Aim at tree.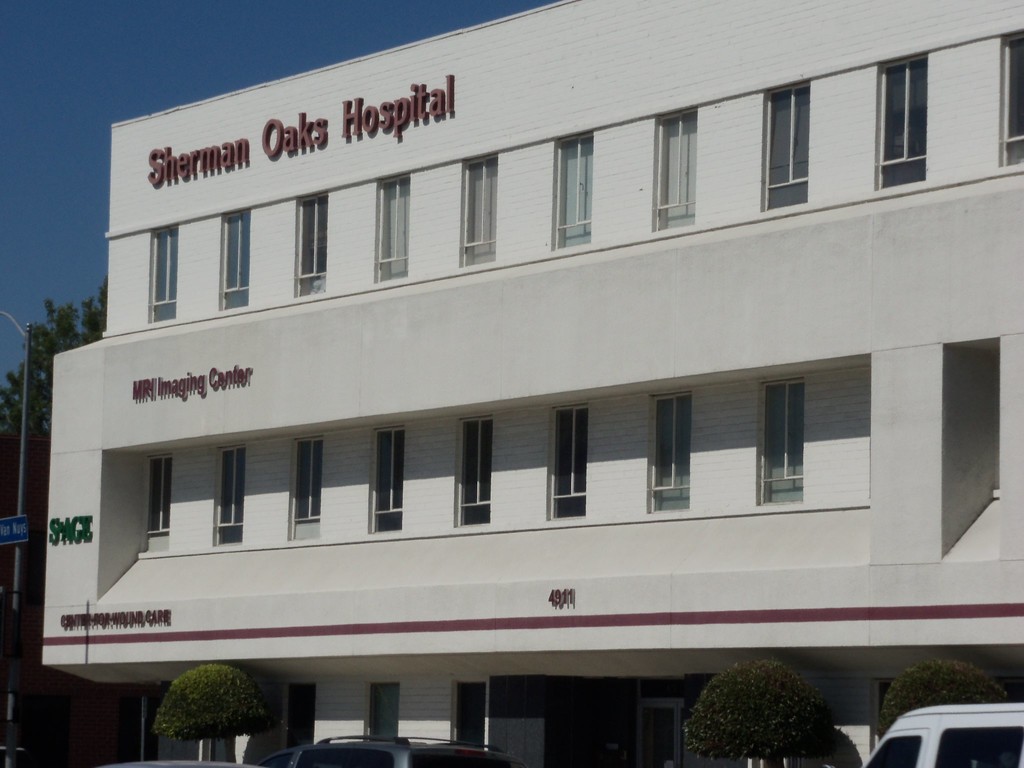
Aimed at Rect(154, 662, 268, 746).
